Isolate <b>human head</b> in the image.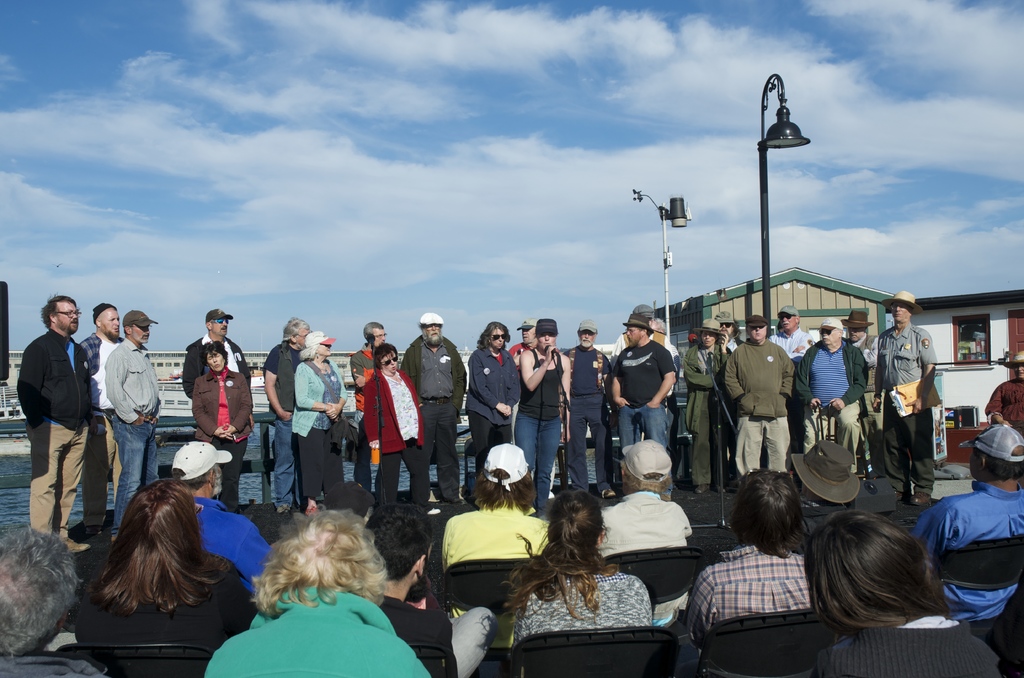
Isolated region: 547:488:611:571.
